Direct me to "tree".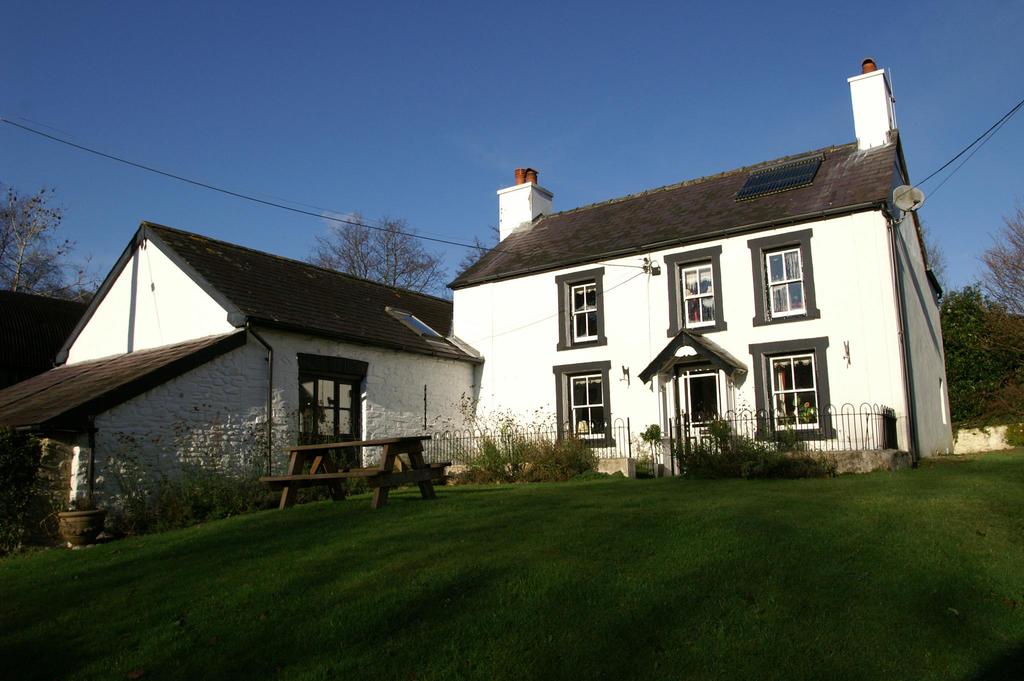
Direction: {"left": 358, "top": 211, "right": 456, "bottom": 295}.
